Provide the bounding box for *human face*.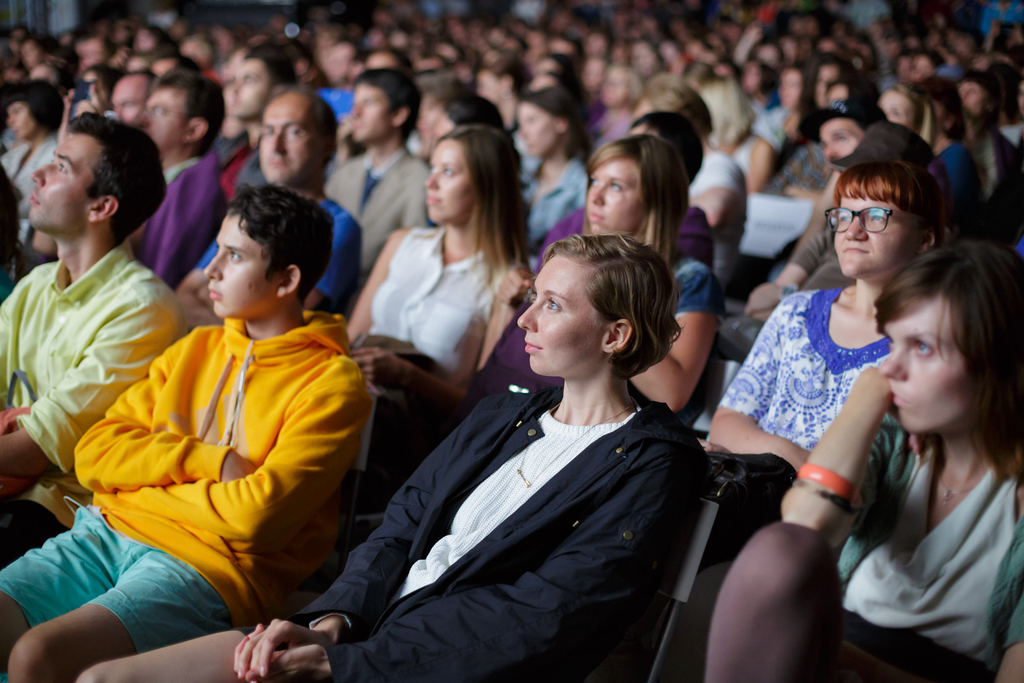
crop(586, 152, 640, 243).
